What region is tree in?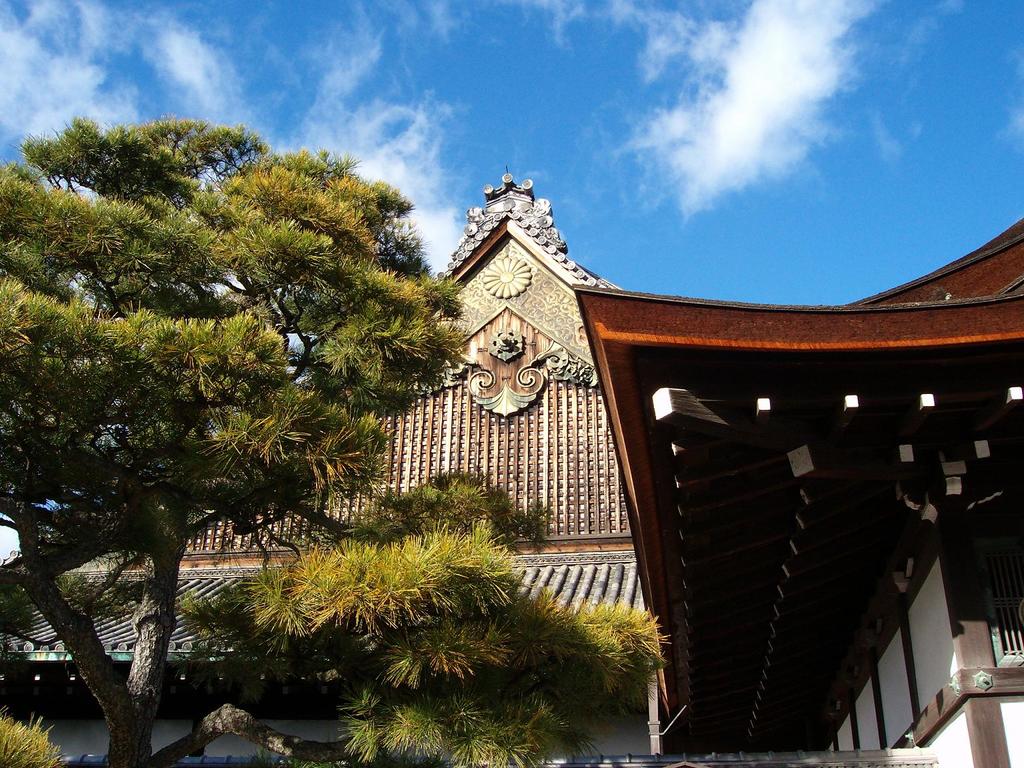
21 104 435 715.
